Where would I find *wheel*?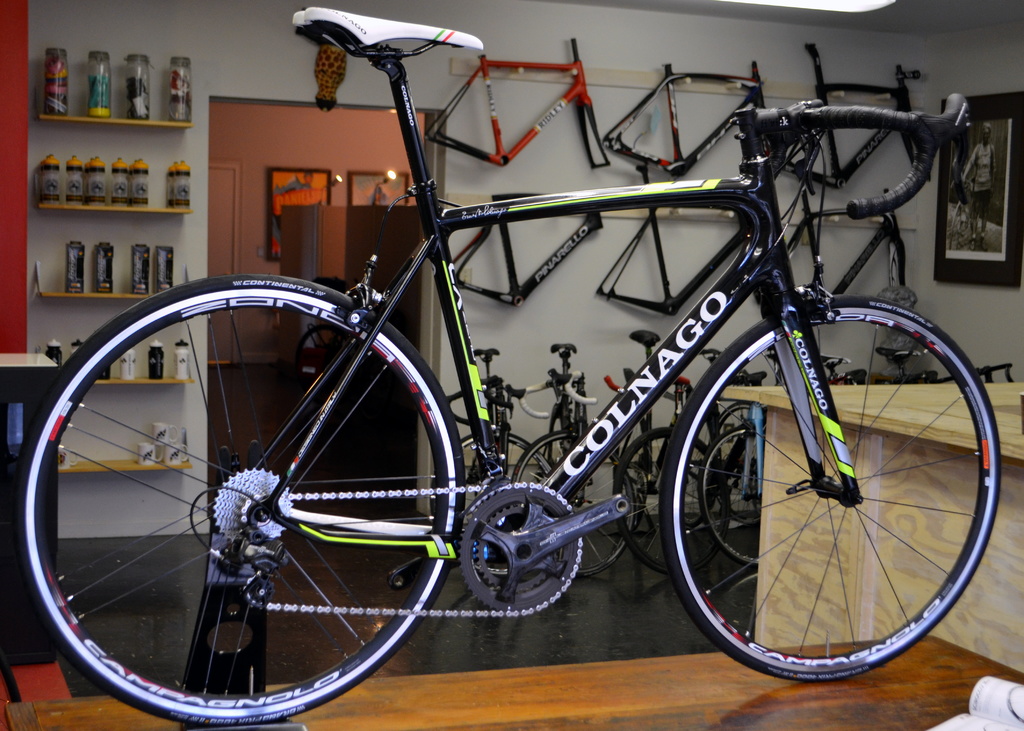
At detection(16, 270, 460, 727).
